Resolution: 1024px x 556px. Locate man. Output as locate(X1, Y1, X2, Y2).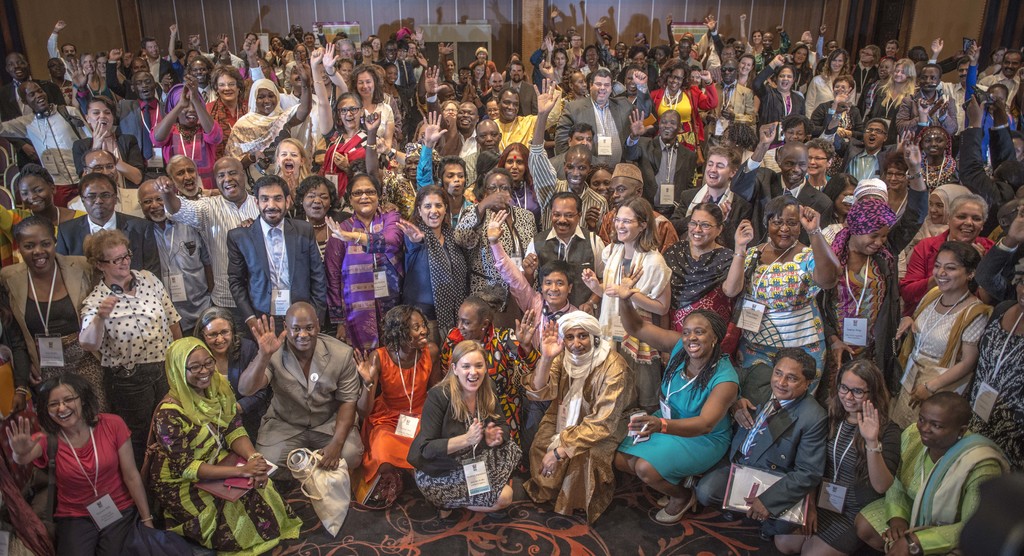
locate(42, 17, 80, 84).
